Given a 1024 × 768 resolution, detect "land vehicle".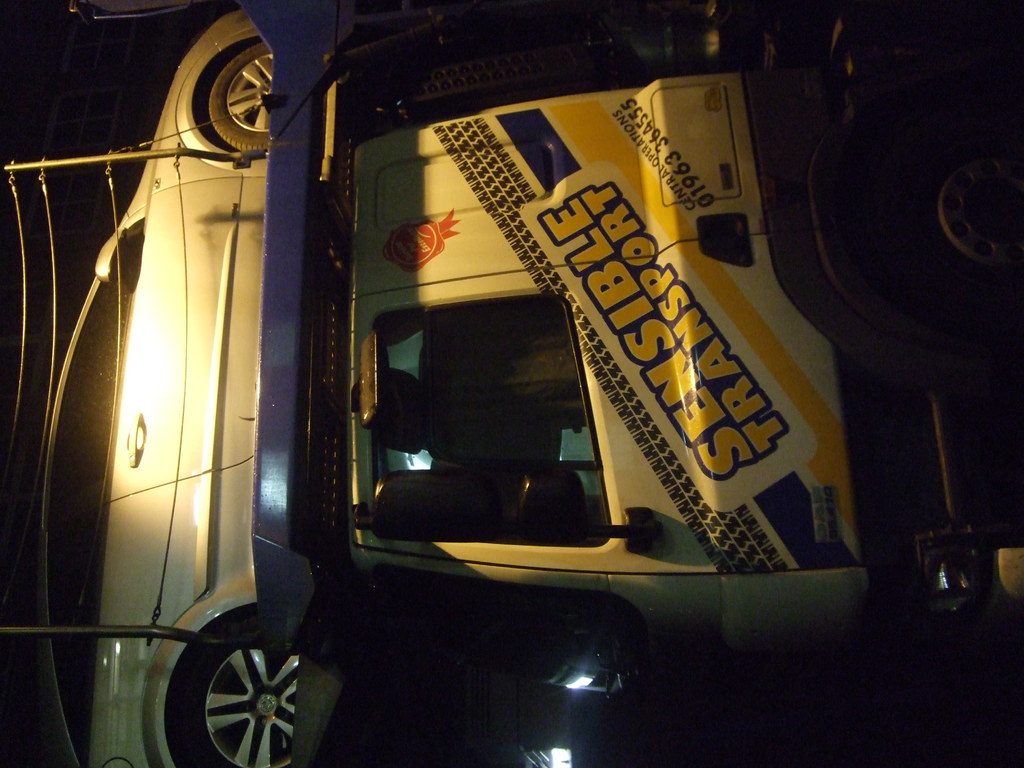
<bbox>12, 26, 357, 767</bbox>.
